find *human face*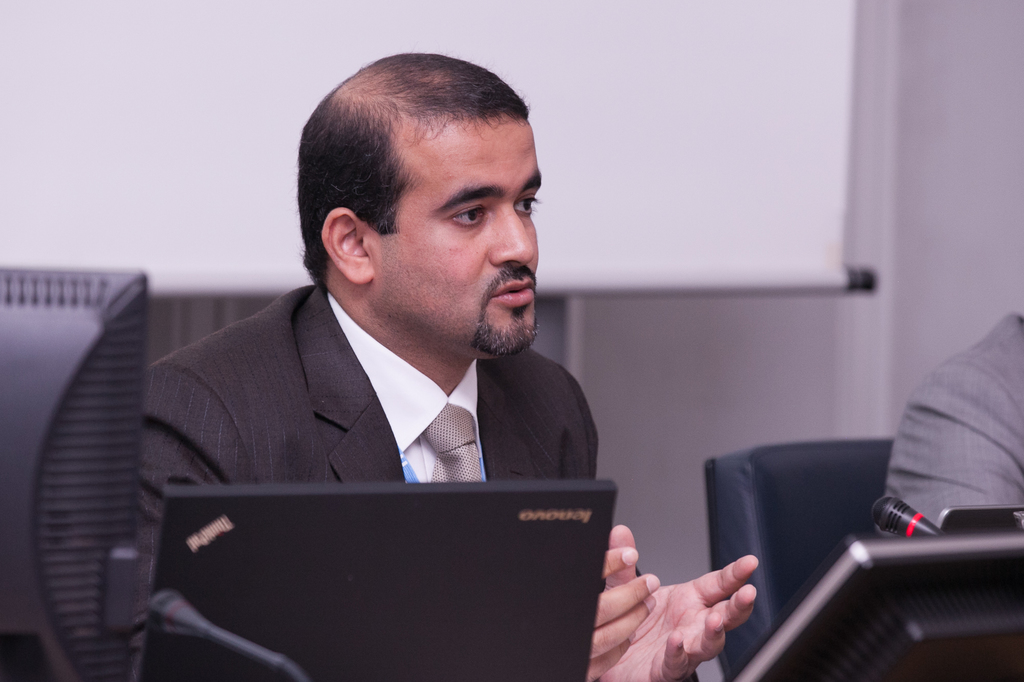
364, 112, 541, 356
